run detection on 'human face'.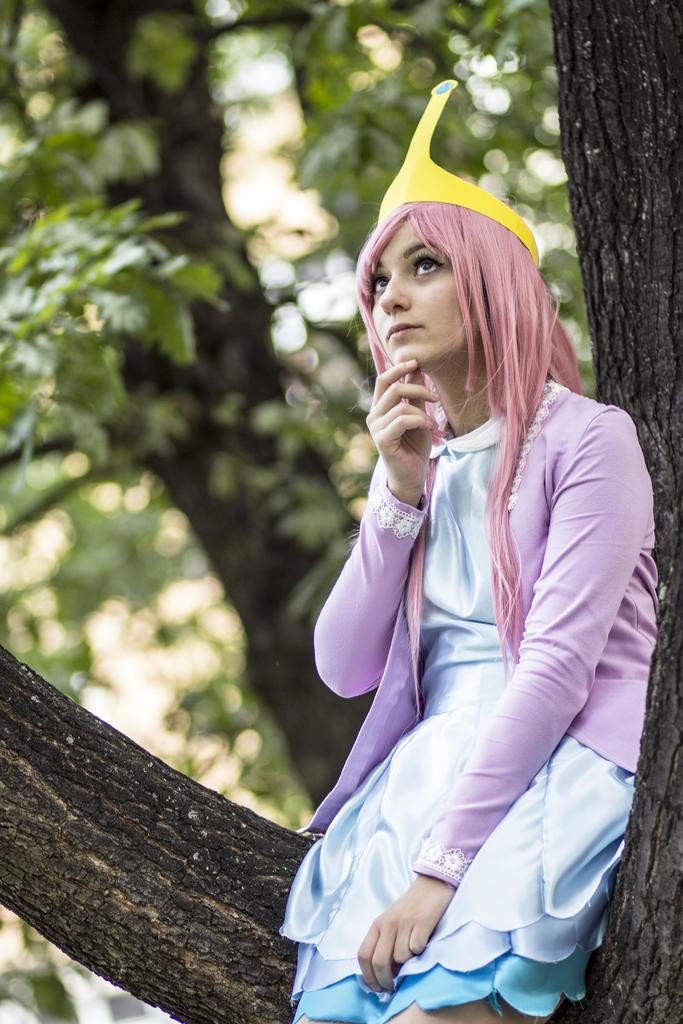
Result: [left=368, top=221, right=461, bottom=371].
